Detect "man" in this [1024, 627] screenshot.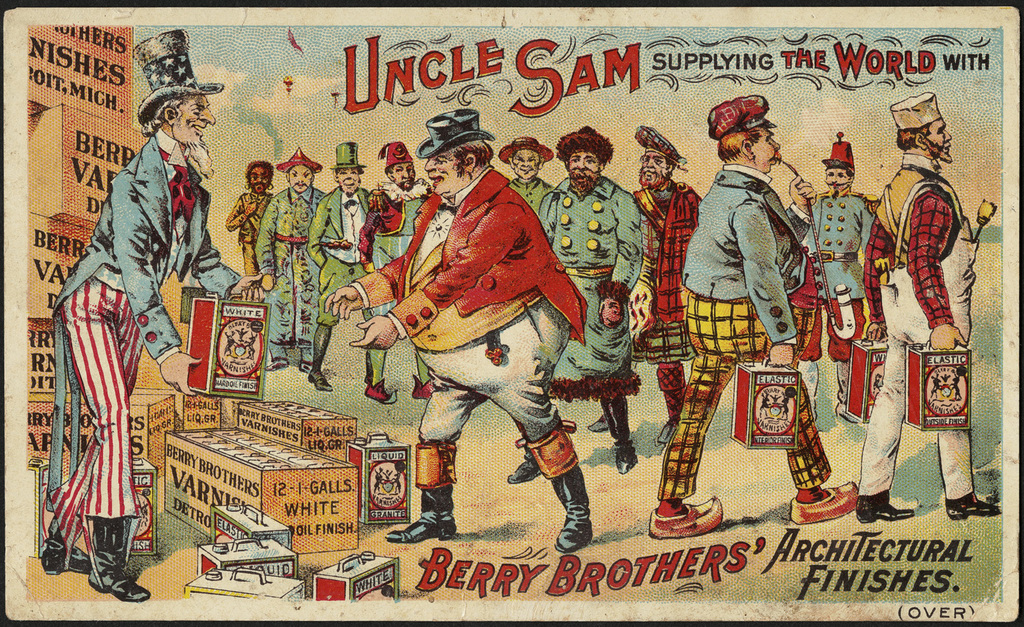
Detection: (304,143,367,390).
